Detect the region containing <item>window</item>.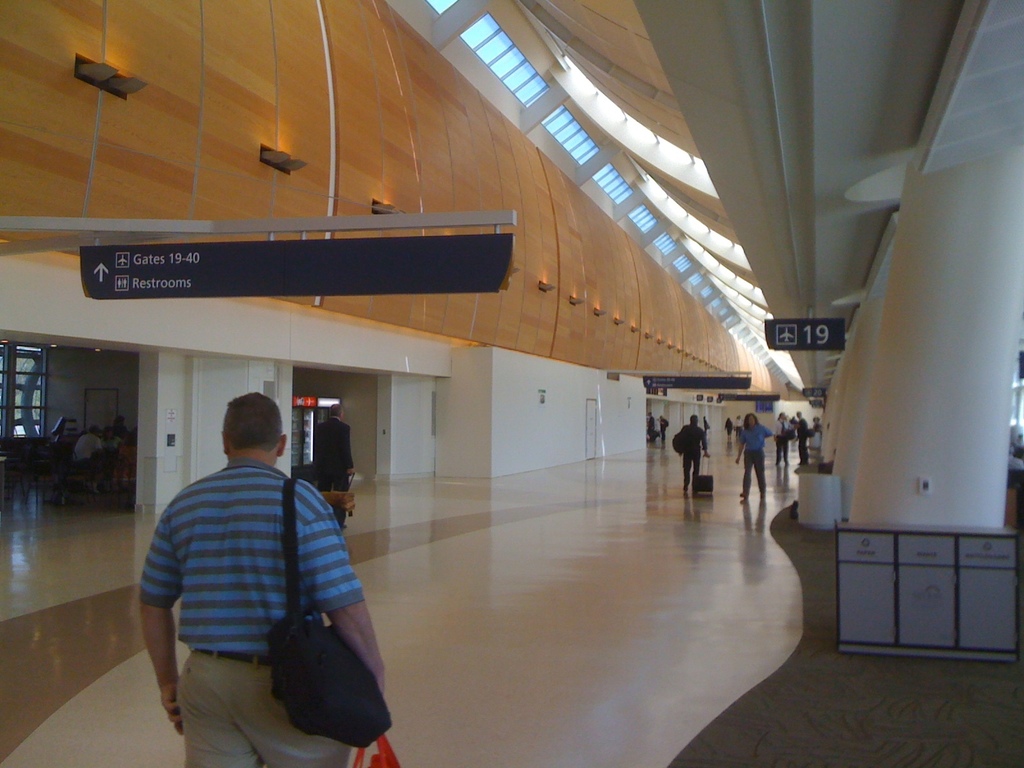
697, 285, 712, 299.
